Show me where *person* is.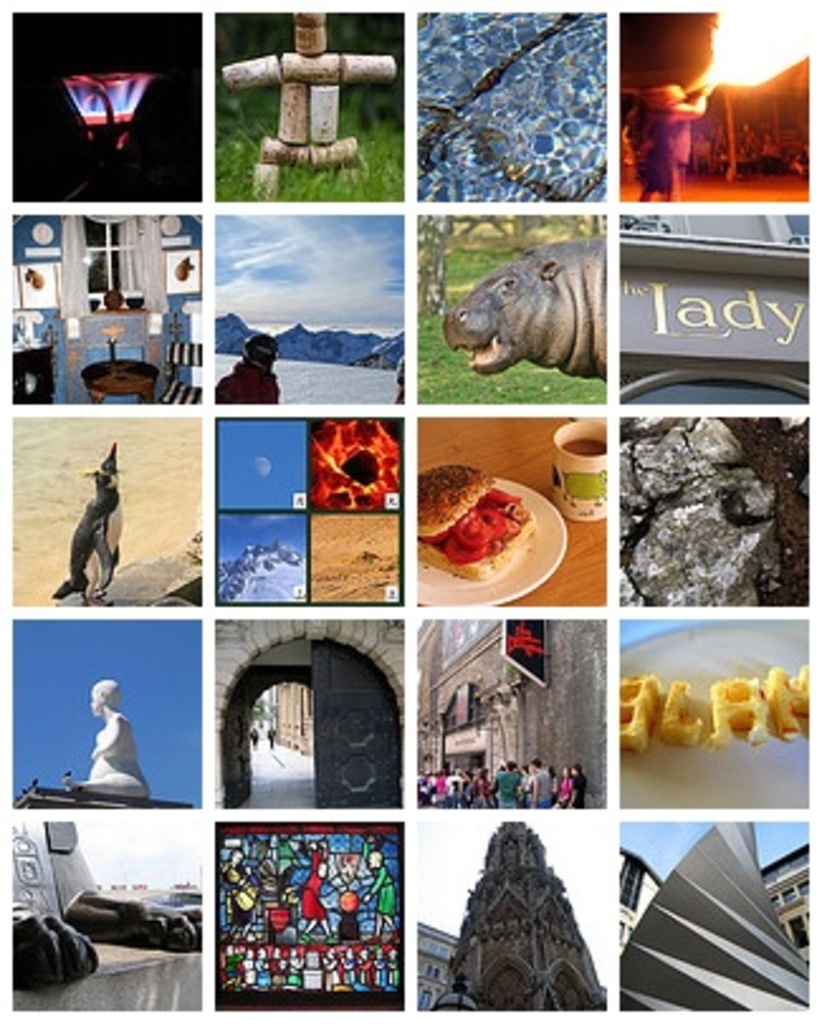
*person* is at [66,670,149,802].
